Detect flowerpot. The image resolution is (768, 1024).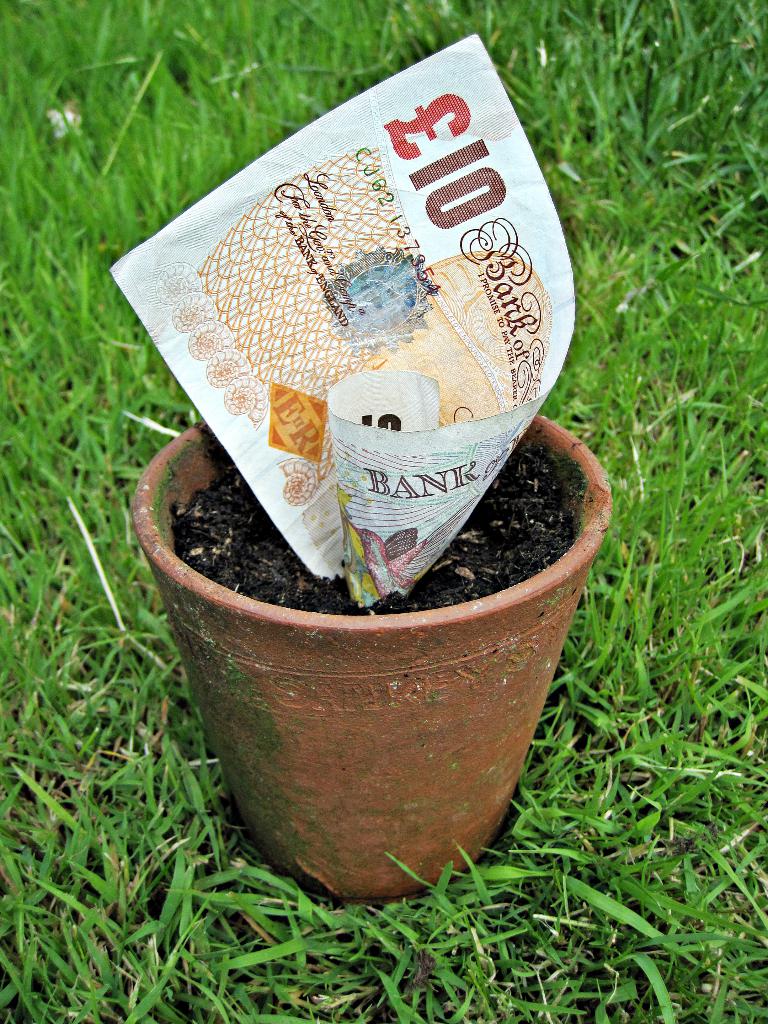
detection(113, 436, 630, 900).
